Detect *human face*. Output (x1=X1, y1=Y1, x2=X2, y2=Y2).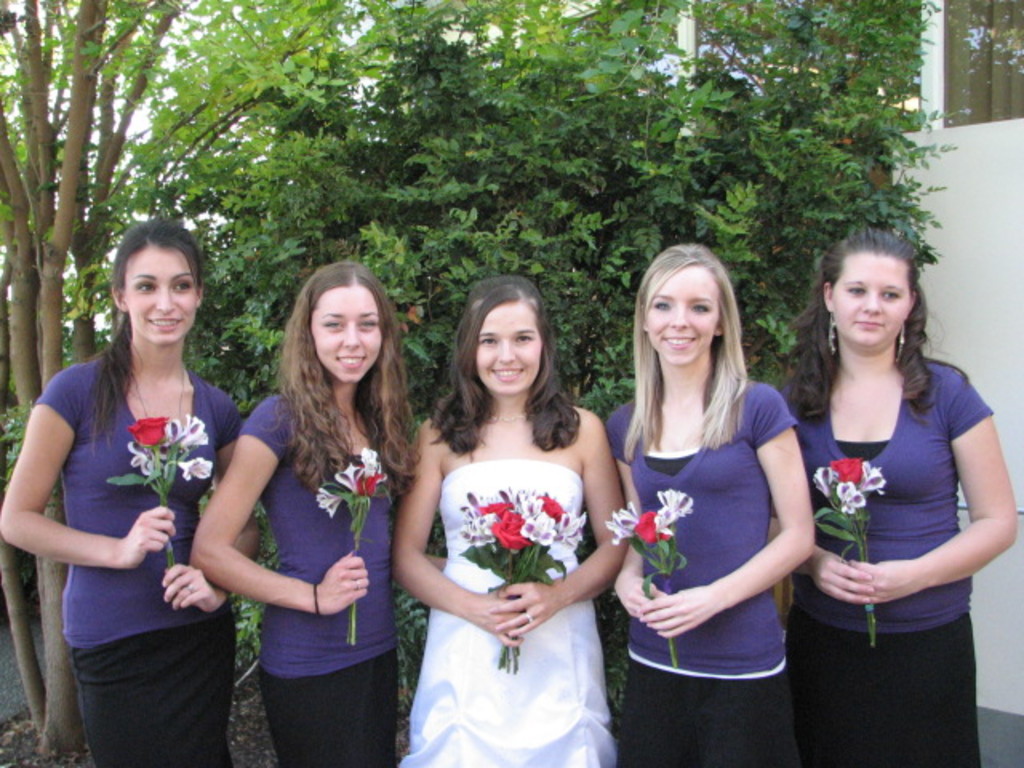
(x1=829, y1=258, x2=912, y2=347).
